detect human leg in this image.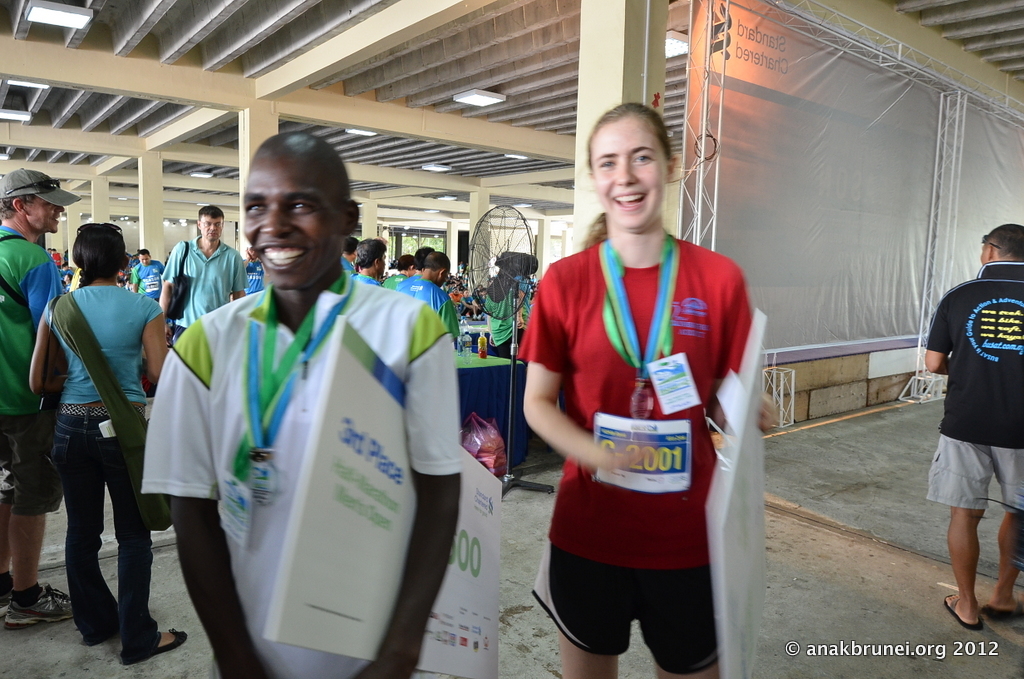
Detection: [left=559, top=629, right=624, bottom=678].
